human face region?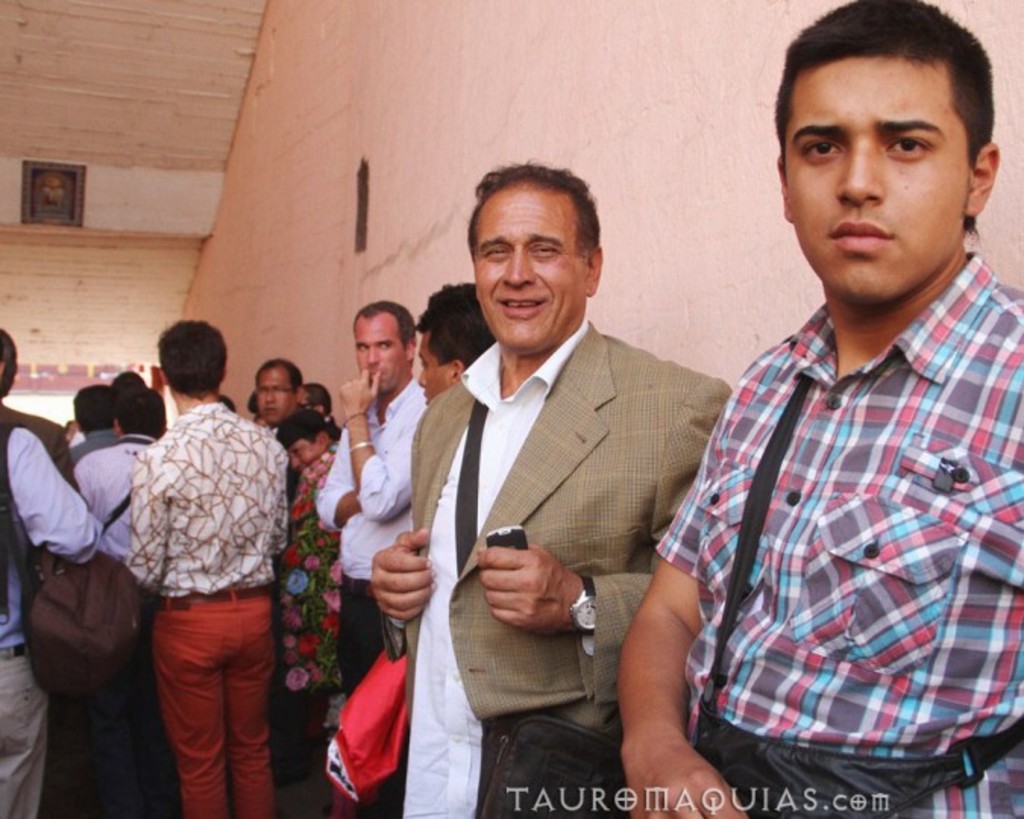
[x1=287, y1=434, x2=322, y2=469]
